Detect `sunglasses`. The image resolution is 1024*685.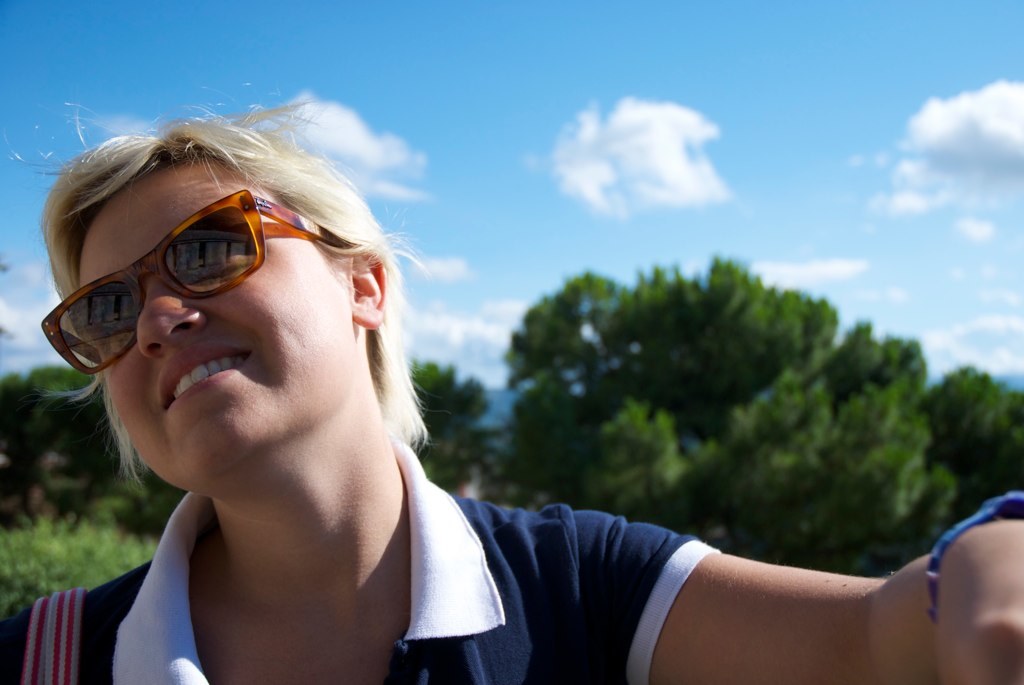
BBox(39, 188, 341, 373).
